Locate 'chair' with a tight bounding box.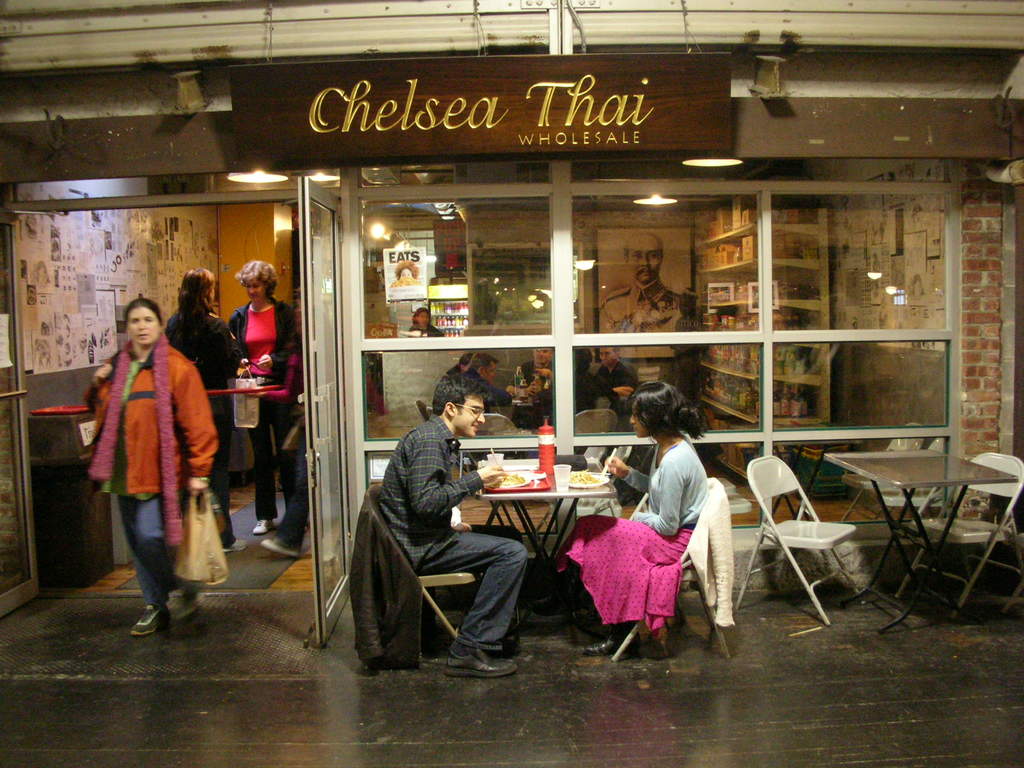
select_region(467, 413, 527, 463).
